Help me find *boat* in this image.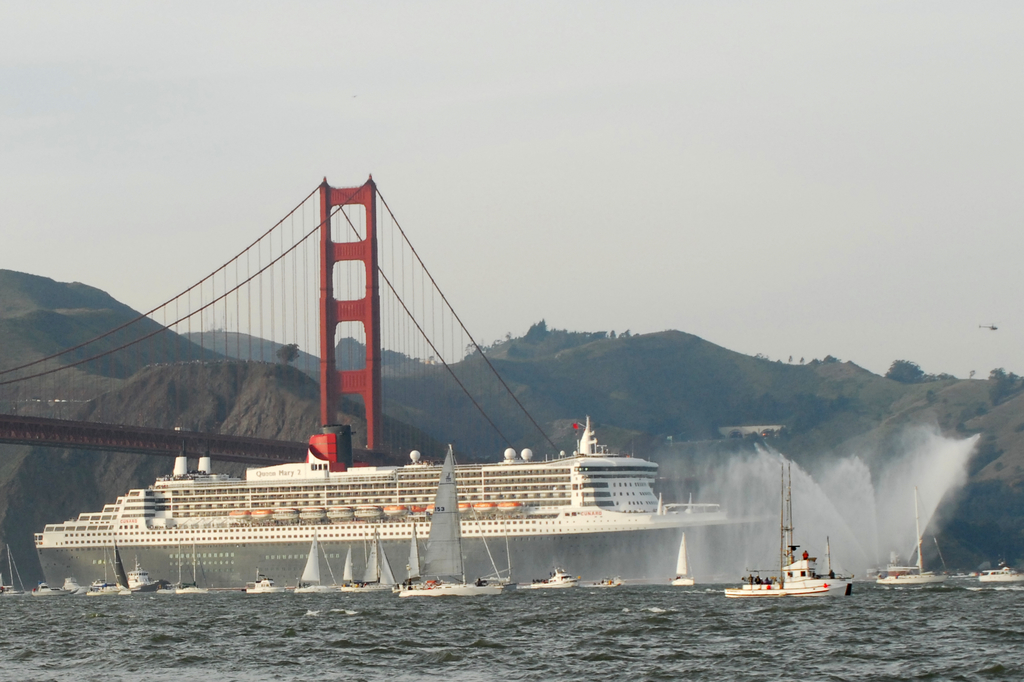
Found it: [342,537,397,592].
